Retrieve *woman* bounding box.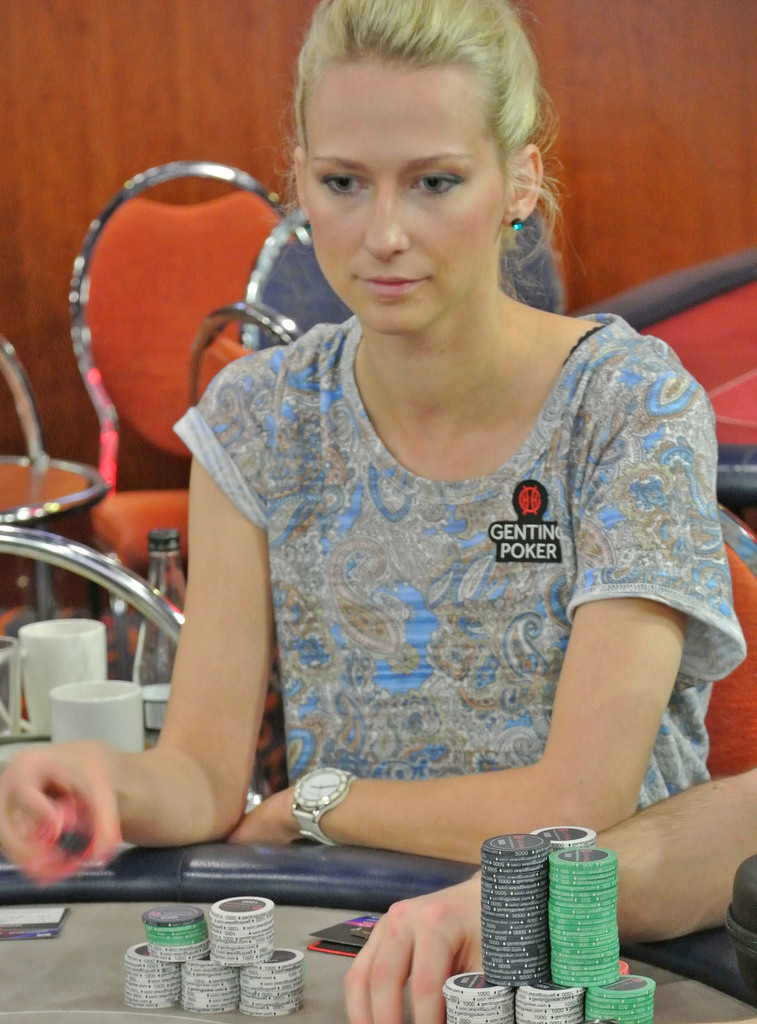
Bounding box: x1=93, y1=22, x2=742, y2=911.
